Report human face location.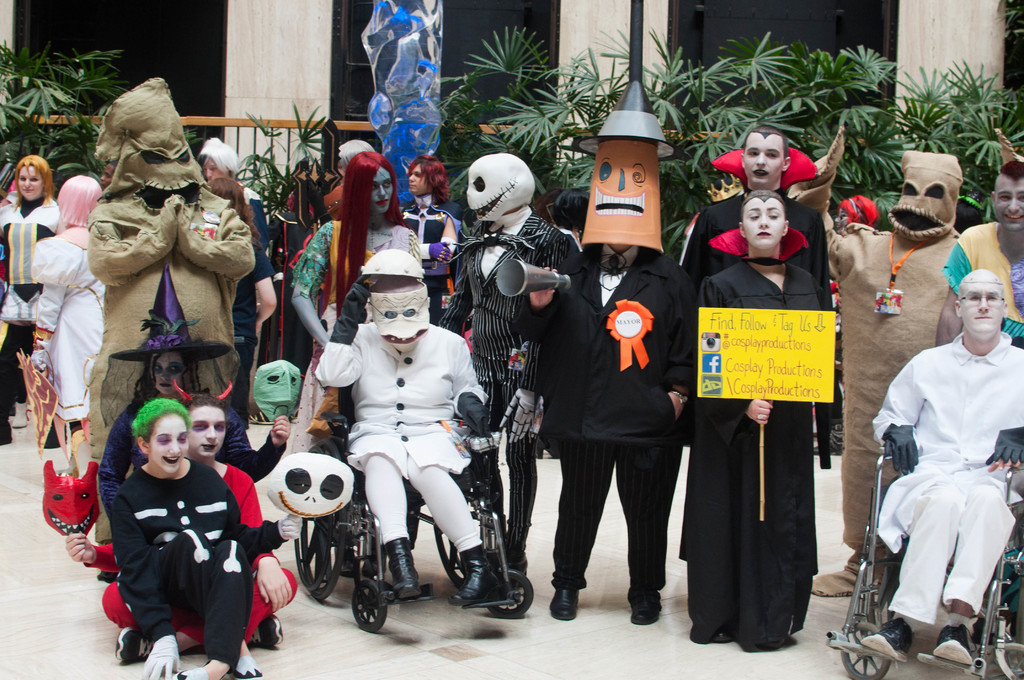
Report: {"x1": 965, "y1": 284, "x2": 1007, "y2": 336}.
